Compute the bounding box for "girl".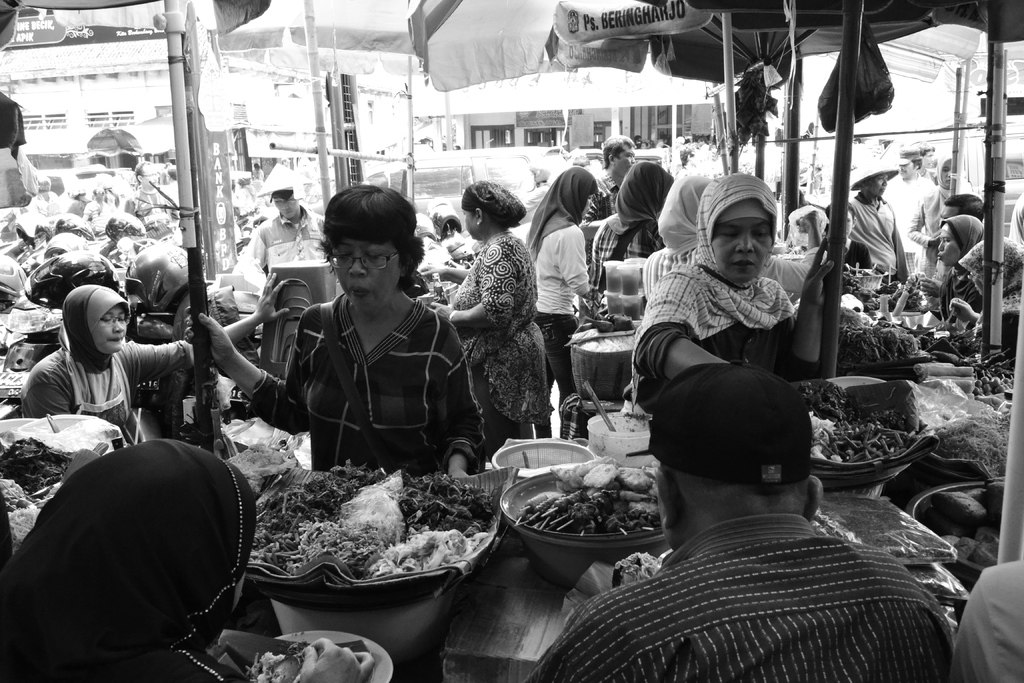
bbox=[632, 167, 830, 431].
